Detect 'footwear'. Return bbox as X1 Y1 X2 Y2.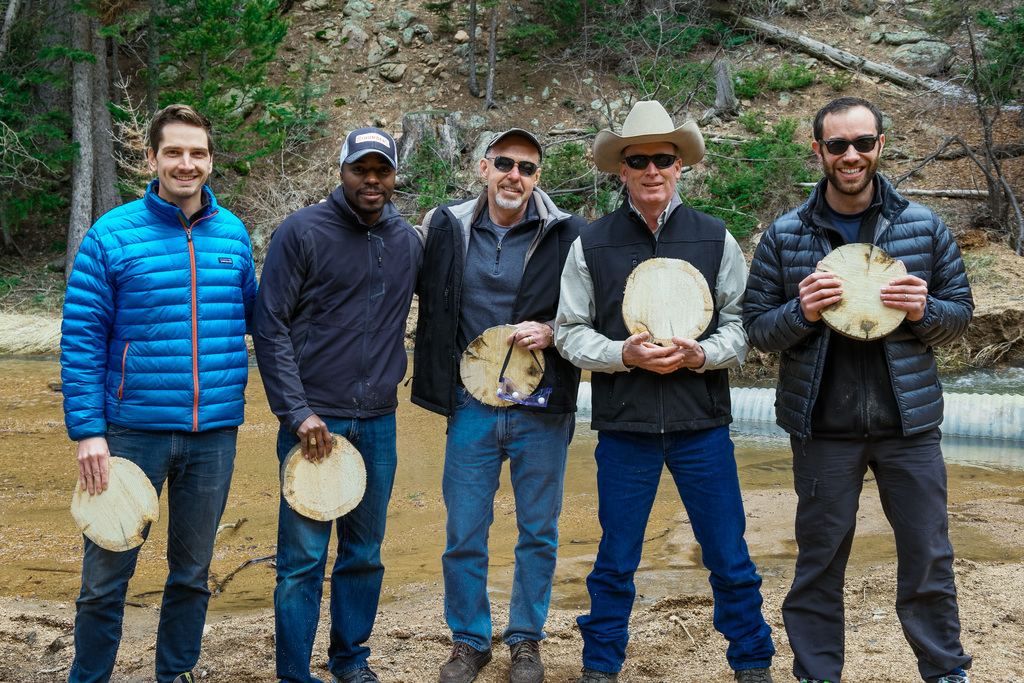
935 669 966 682.
